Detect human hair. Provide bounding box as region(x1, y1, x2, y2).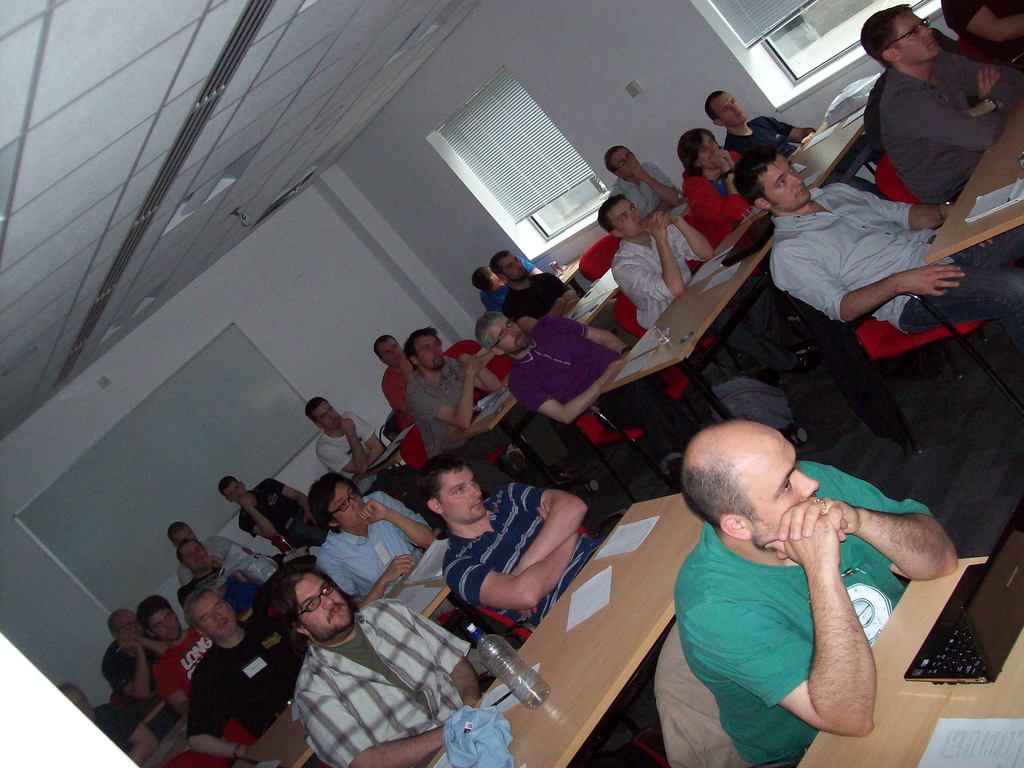
region(307, 472, 365, 536).
